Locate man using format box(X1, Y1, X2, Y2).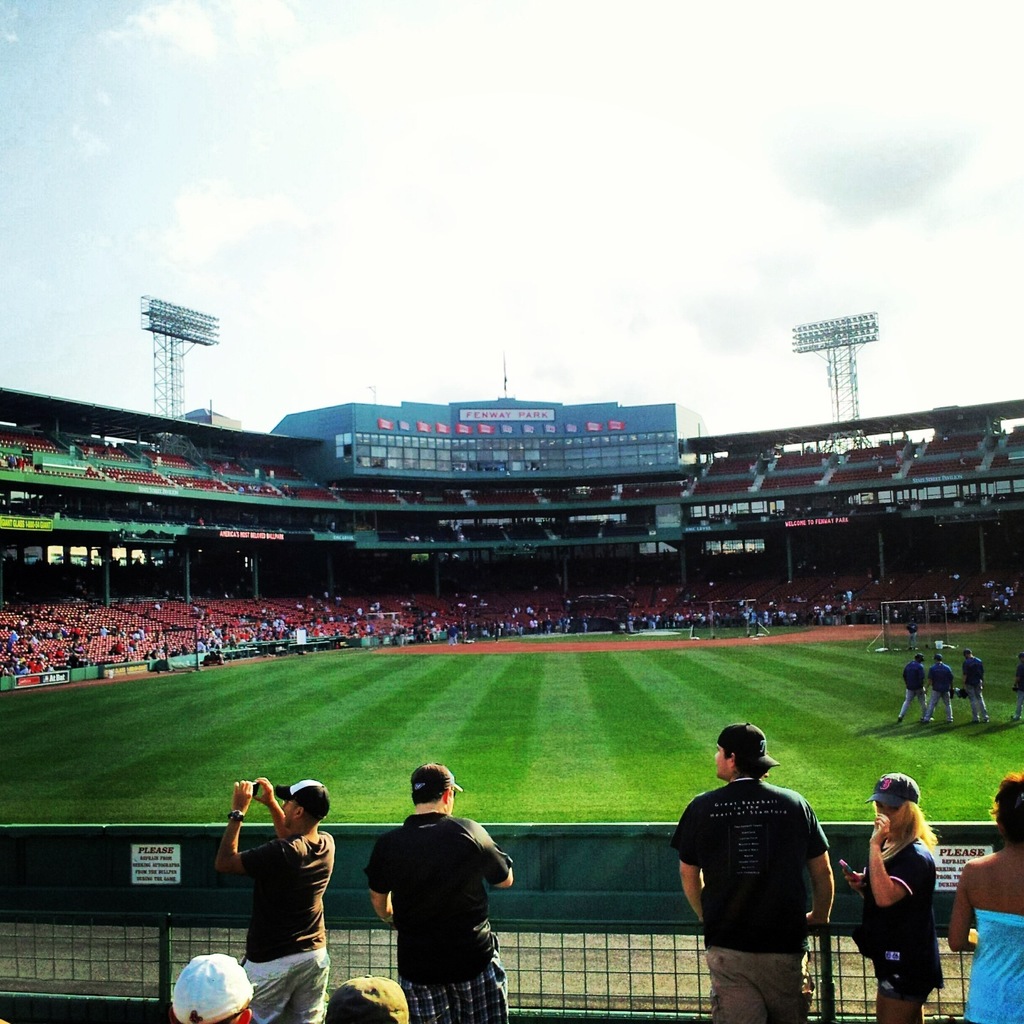
box(173, 954, 259, 1023).
